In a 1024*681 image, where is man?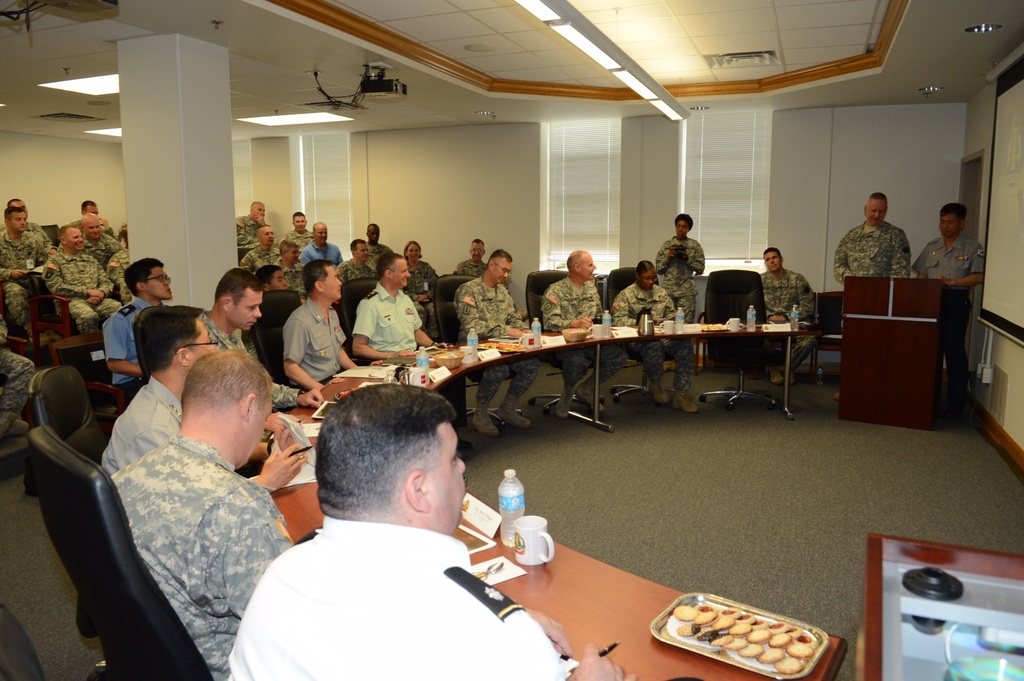
[x1=458, y1=240, x2=495, y2=276].
